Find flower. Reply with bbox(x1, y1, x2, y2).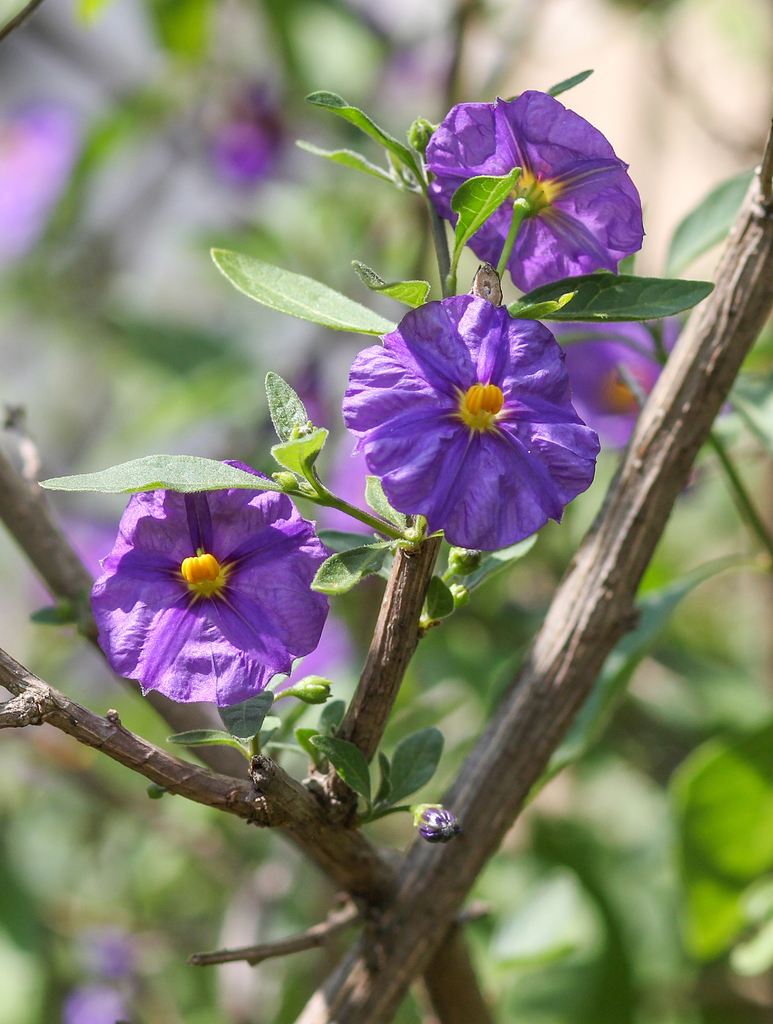
bbox(339, 281, 592, 547).
